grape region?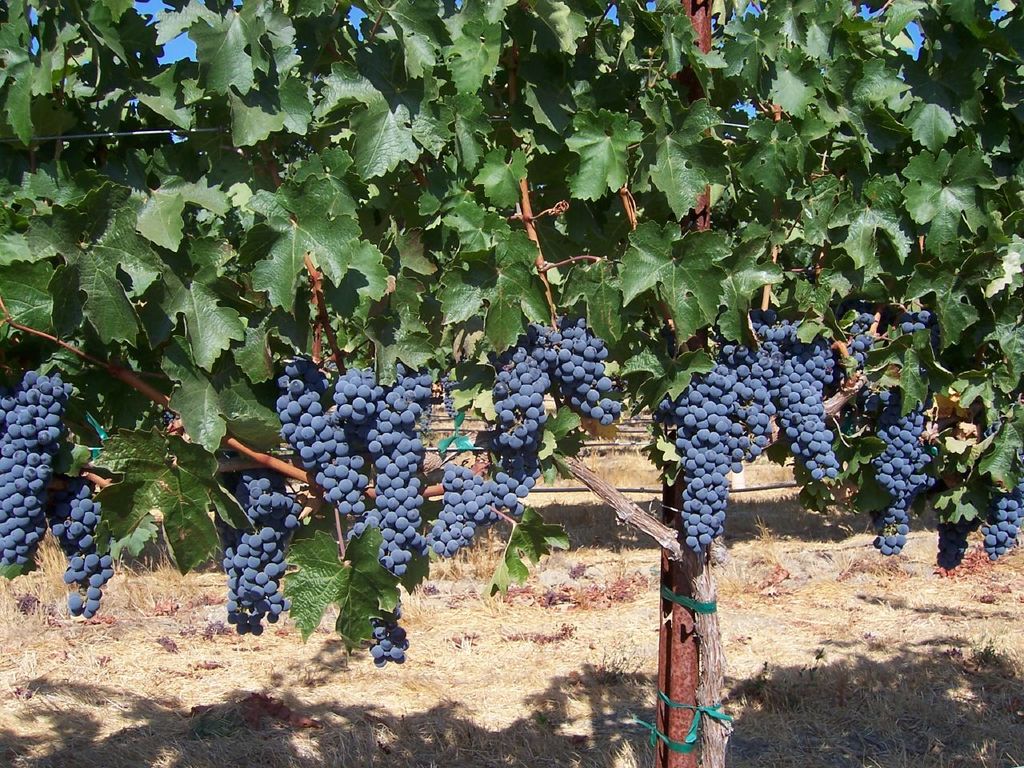
rect(902, 322, 910, 334)
